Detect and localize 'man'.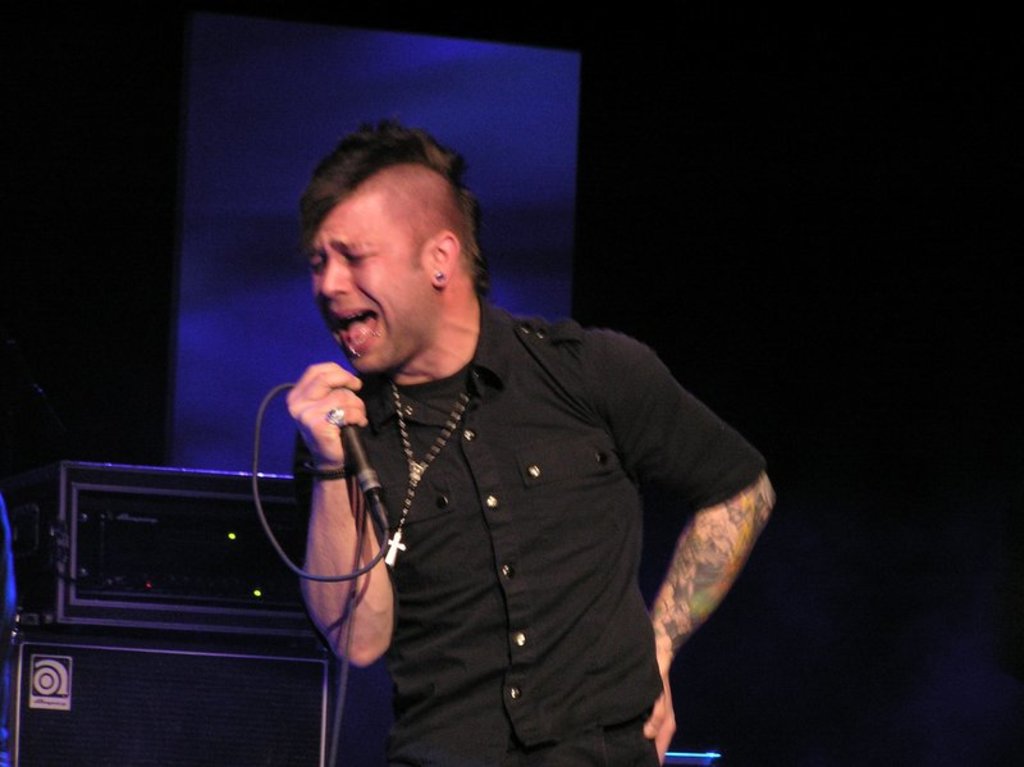
Localized at bbox=[242, 128, 753, 757].
